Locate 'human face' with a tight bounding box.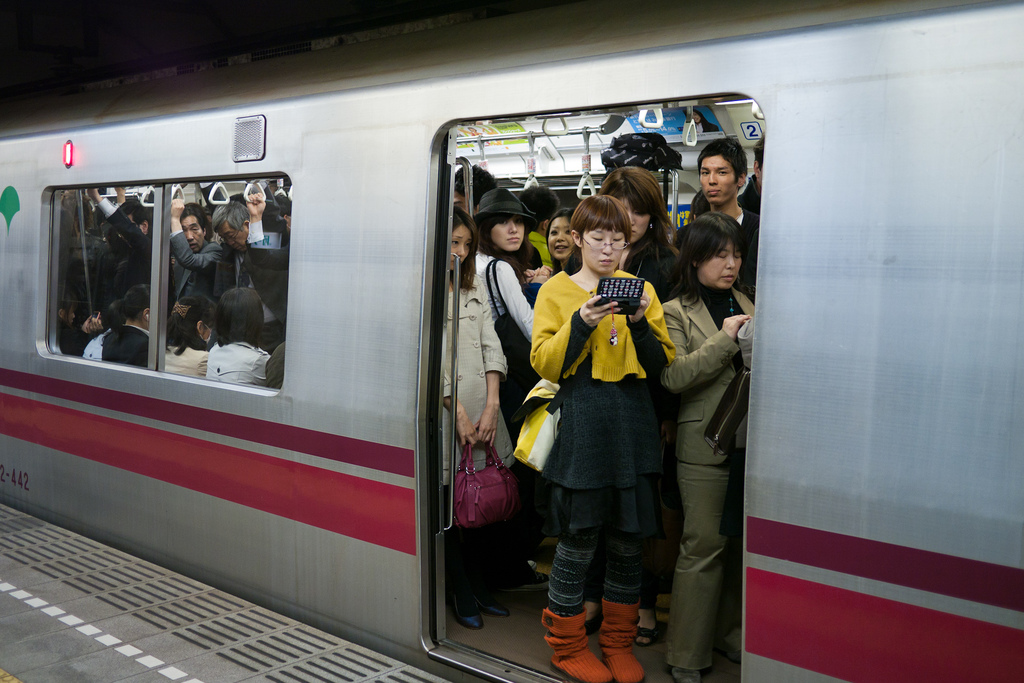
select_region(217, 225, 246, 249).
